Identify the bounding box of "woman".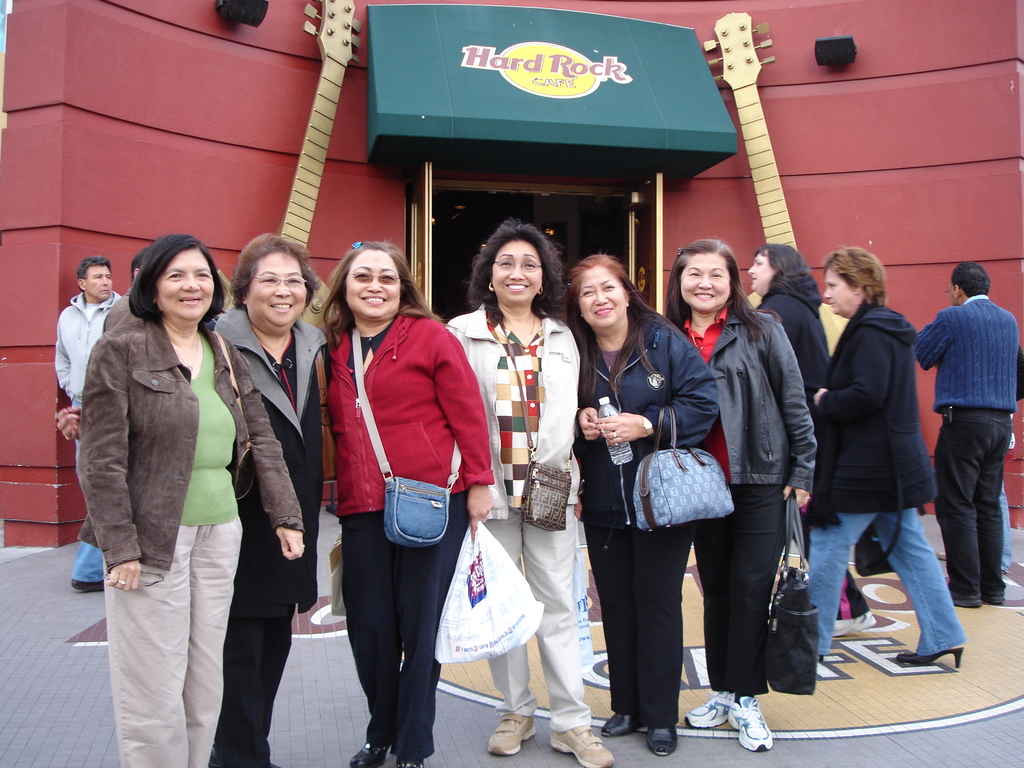
left=563, top=252, right=716, bottom=762.
